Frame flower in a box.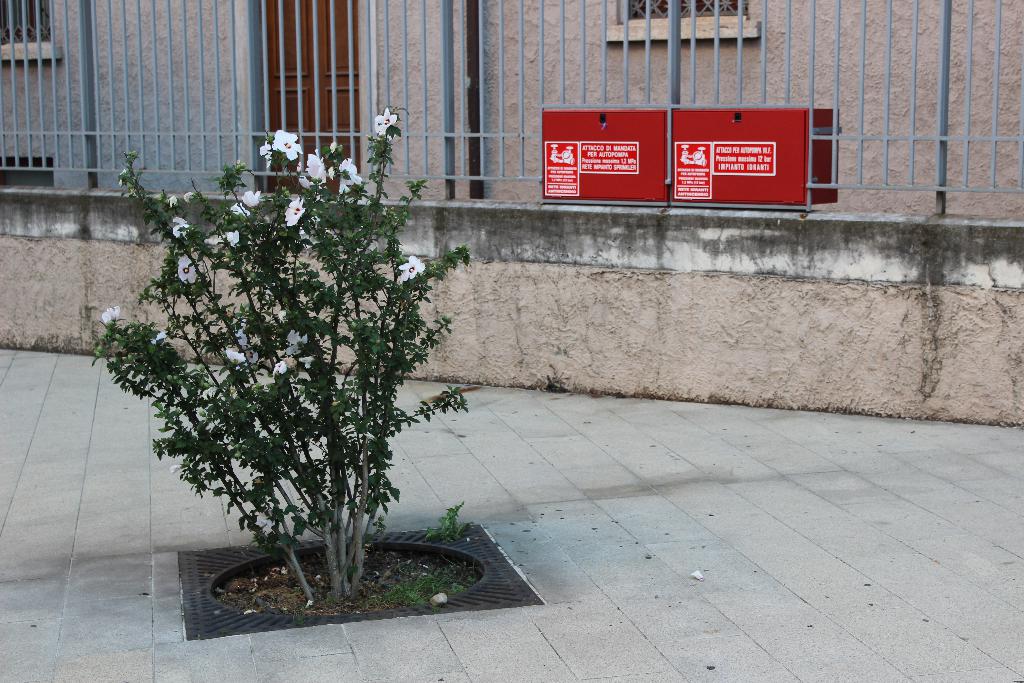
(left=105, top=304, right=120, bottom=324).
